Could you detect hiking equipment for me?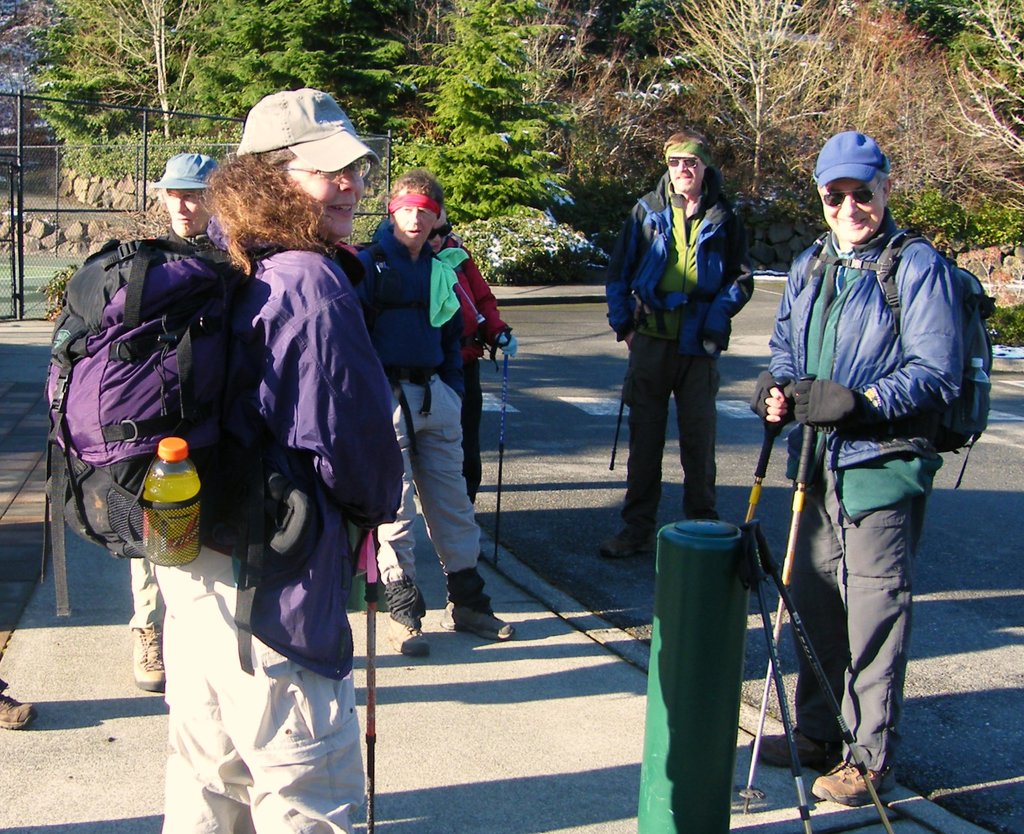
Detection result: pyautogui.locateOnScreen(361, 527, 380, 833).
